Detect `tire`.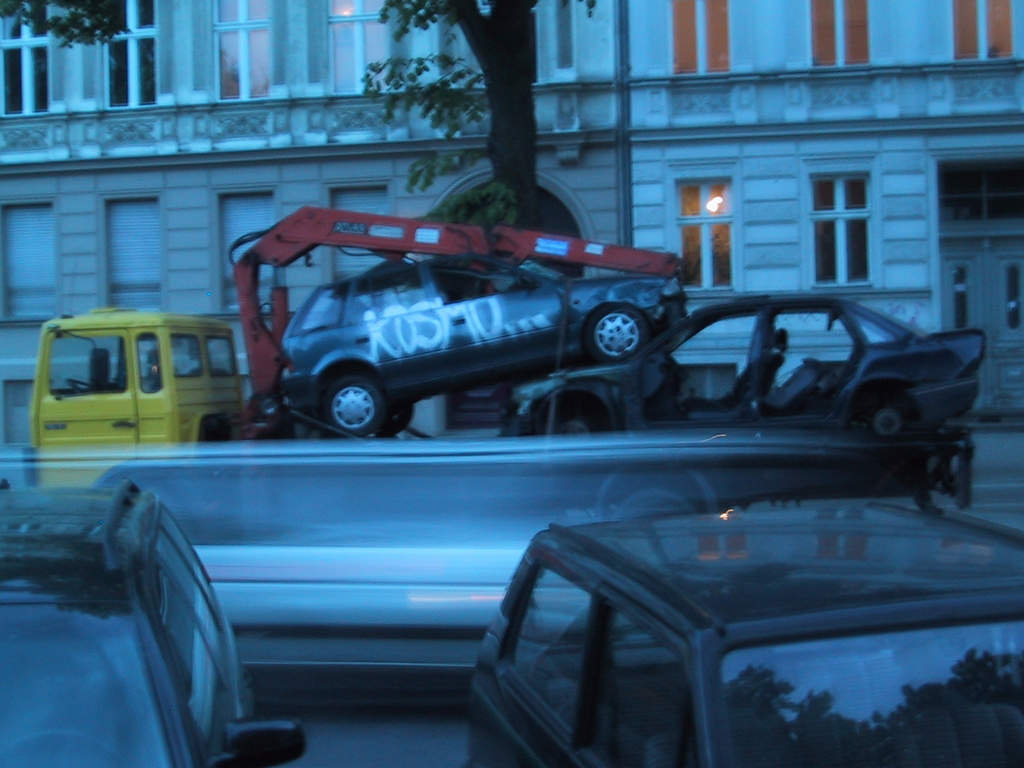
Detected at (298,356,393,439).
